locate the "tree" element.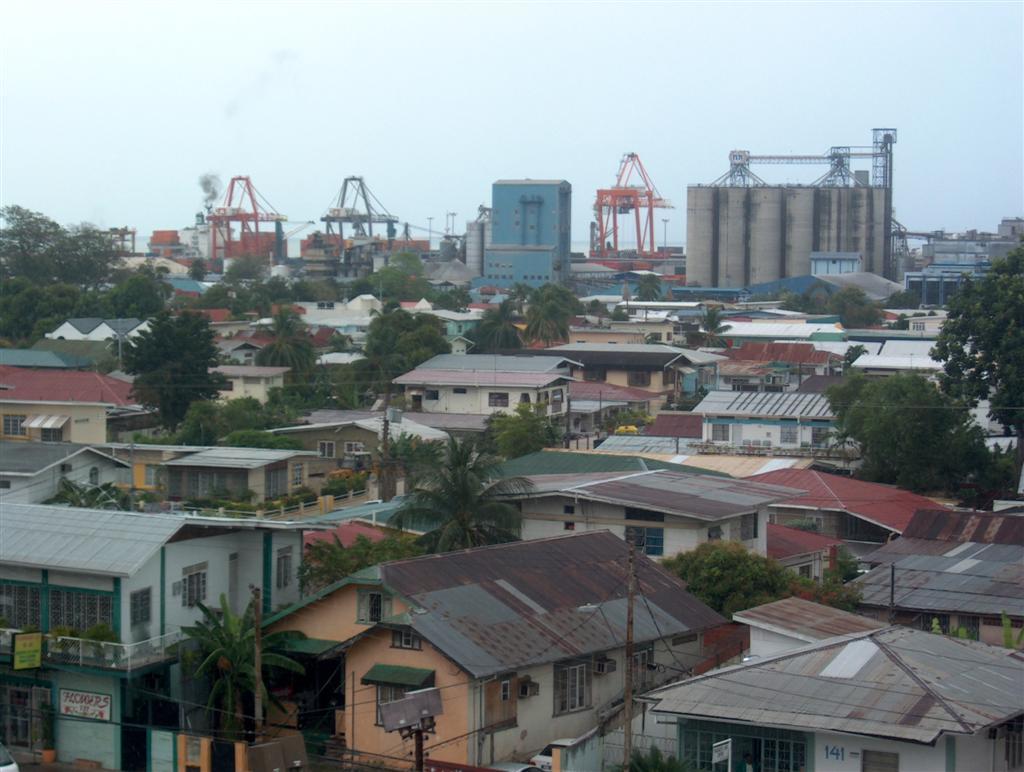
Element bbox: {"left": 512, "top": 279, "right": 585, "bottom": 348}.
